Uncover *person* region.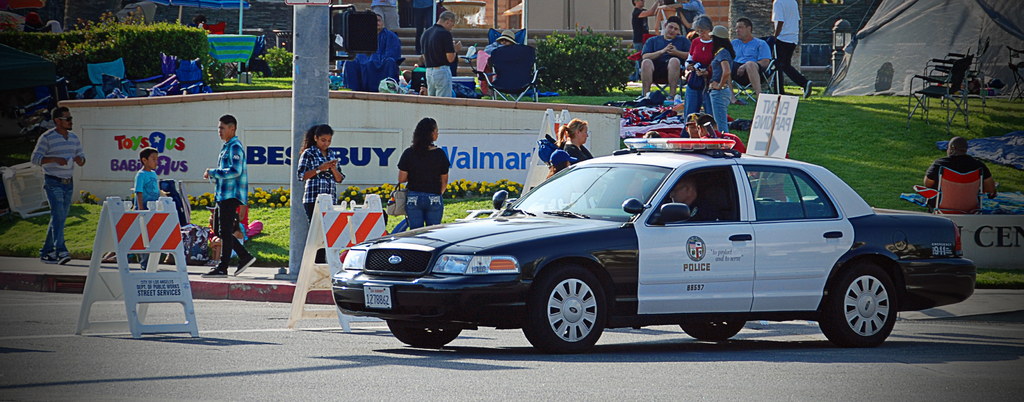
Uncovered: 396/115/461/231.
